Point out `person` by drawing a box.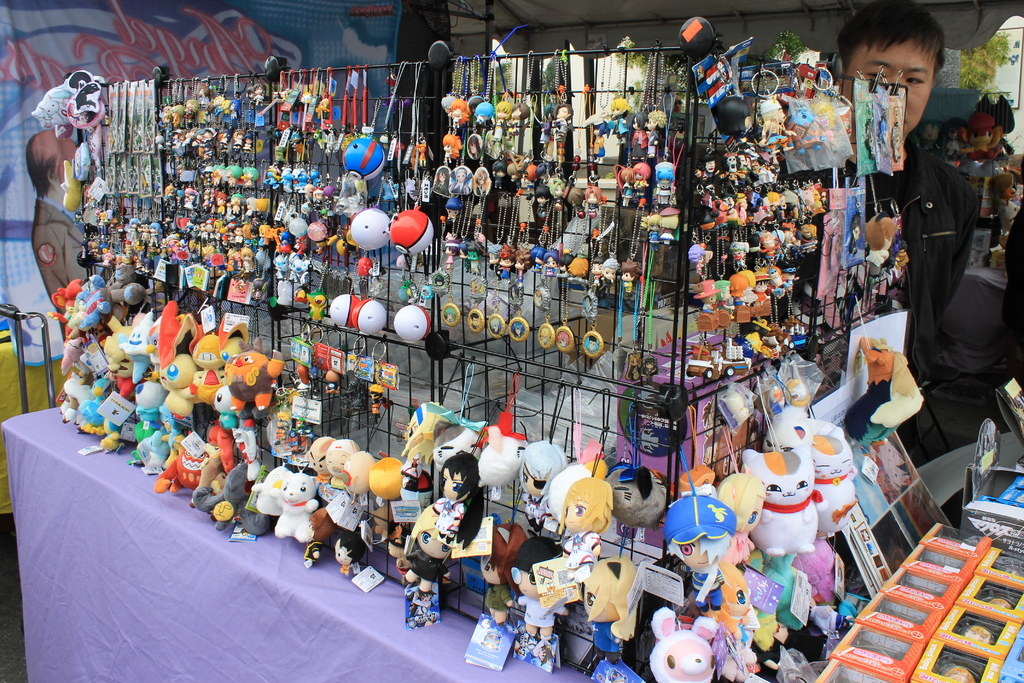
pyautogui.locateOnScreen(221, 99, 230, 113).
